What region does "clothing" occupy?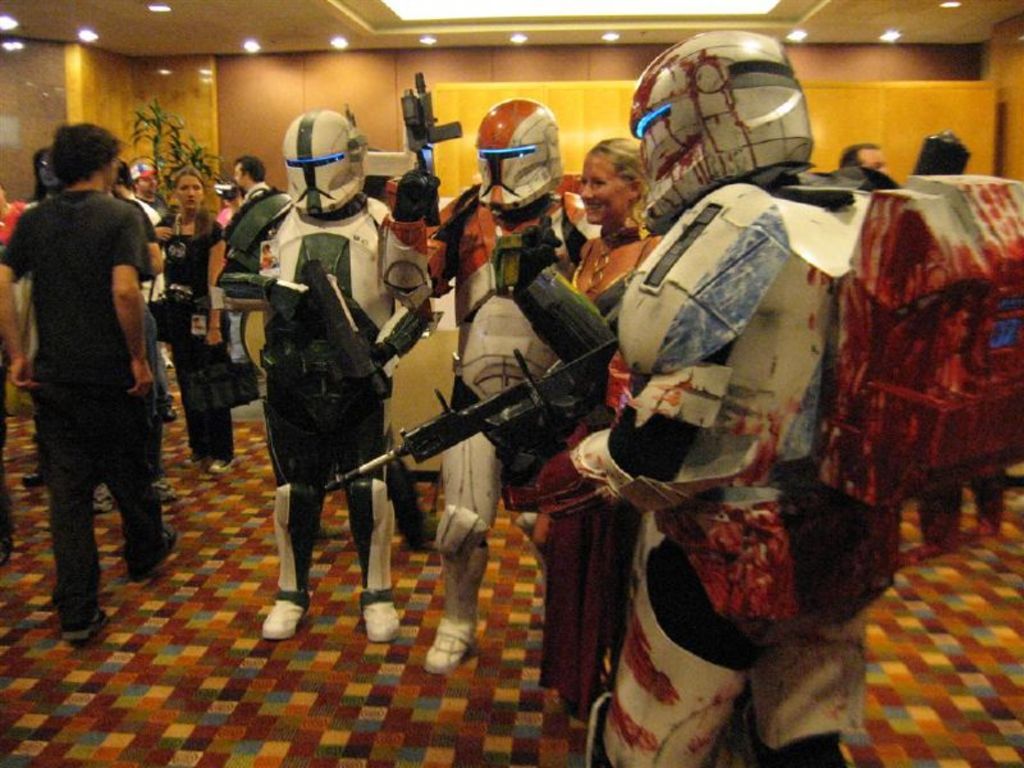
x1=157 y1=211 x2=221 y2=467.
